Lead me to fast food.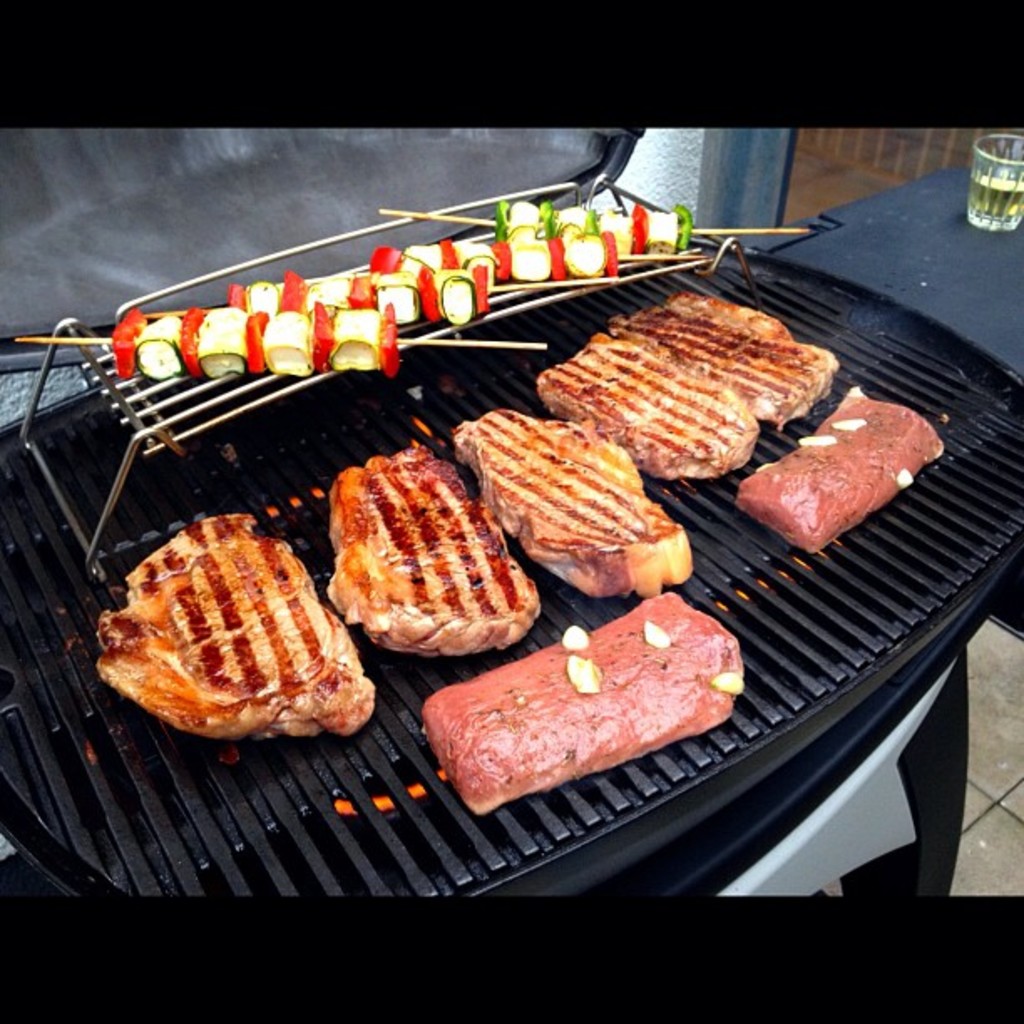
Lead to bbox(306, 284, 356, 318).
